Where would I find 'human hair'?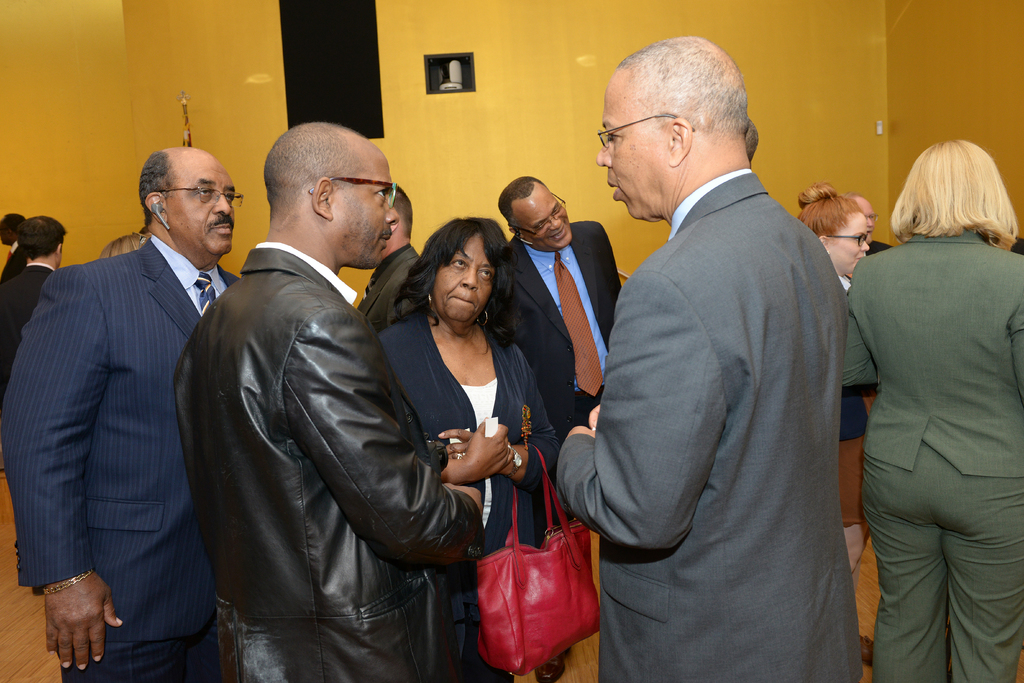
At x1=14, y1=215, x2=63, y2=265.
